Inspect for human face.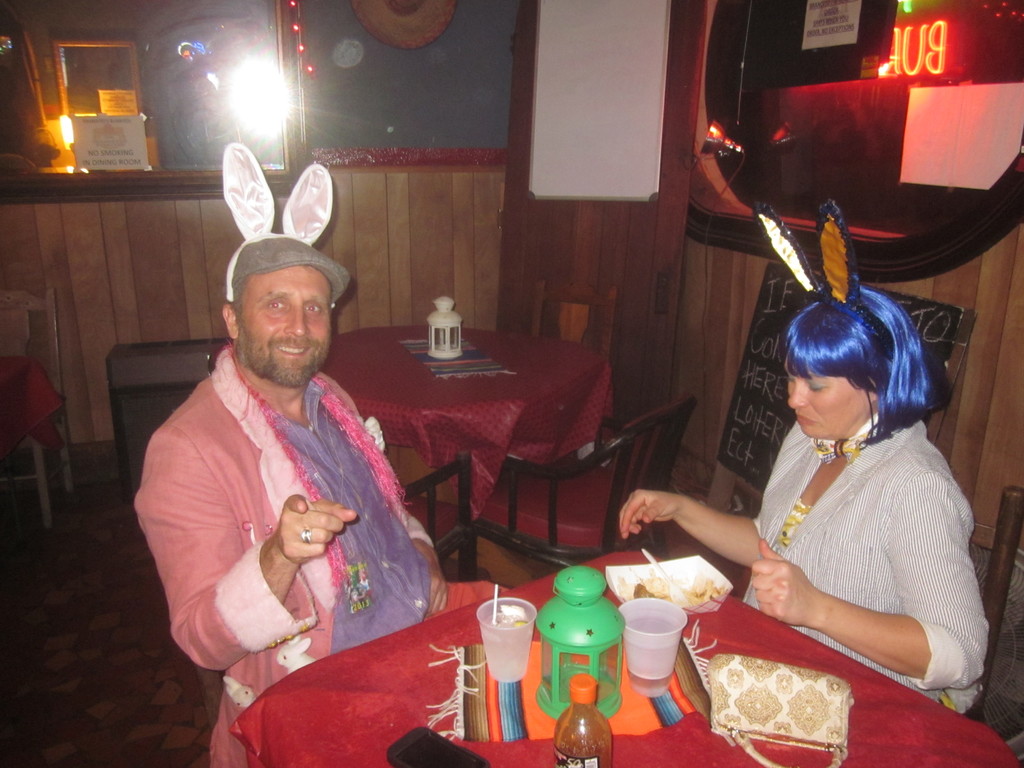
Inspection: [left=238, top=257, right=333, bottom=387].
